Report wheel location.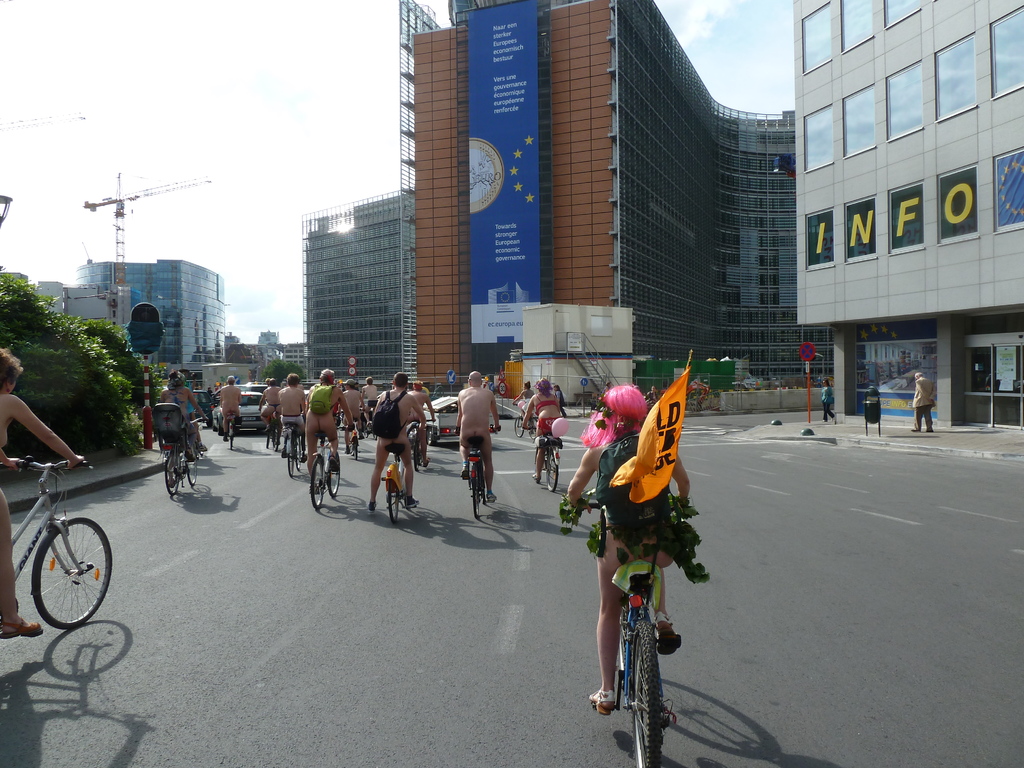
Report: 263,426,270,452.
